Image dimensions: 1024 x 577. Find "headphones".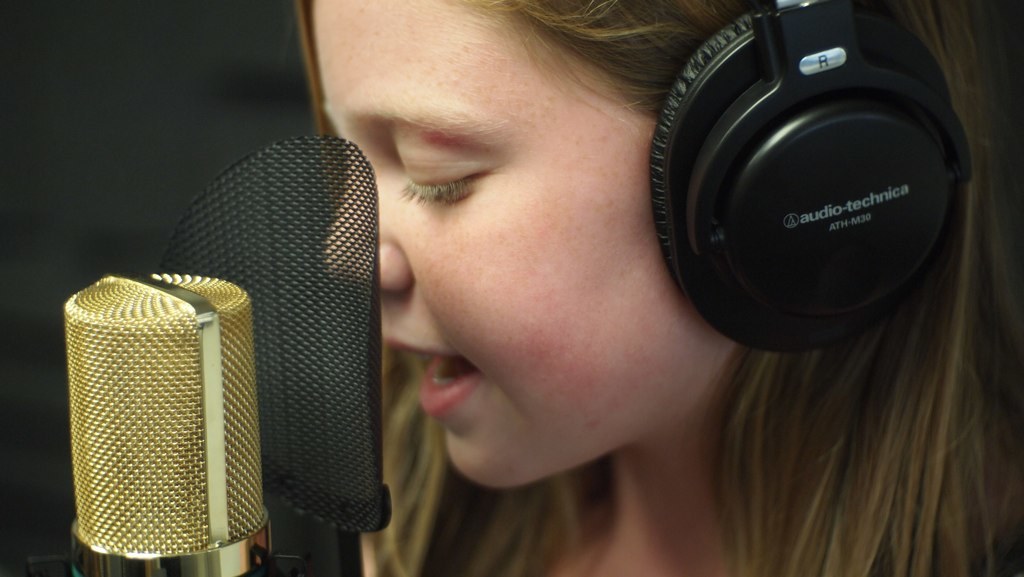
x1=636 y1=0 x2=1021 y2=328.
